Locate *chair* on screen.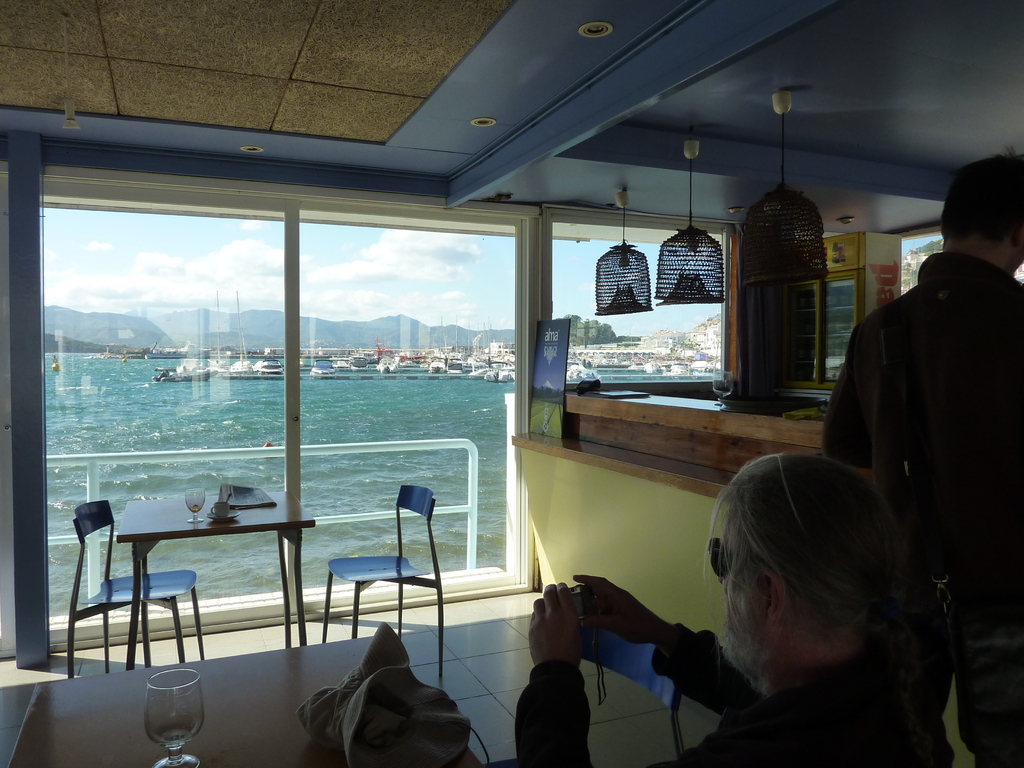
On screen at rect(479, 624, 691, 767).
